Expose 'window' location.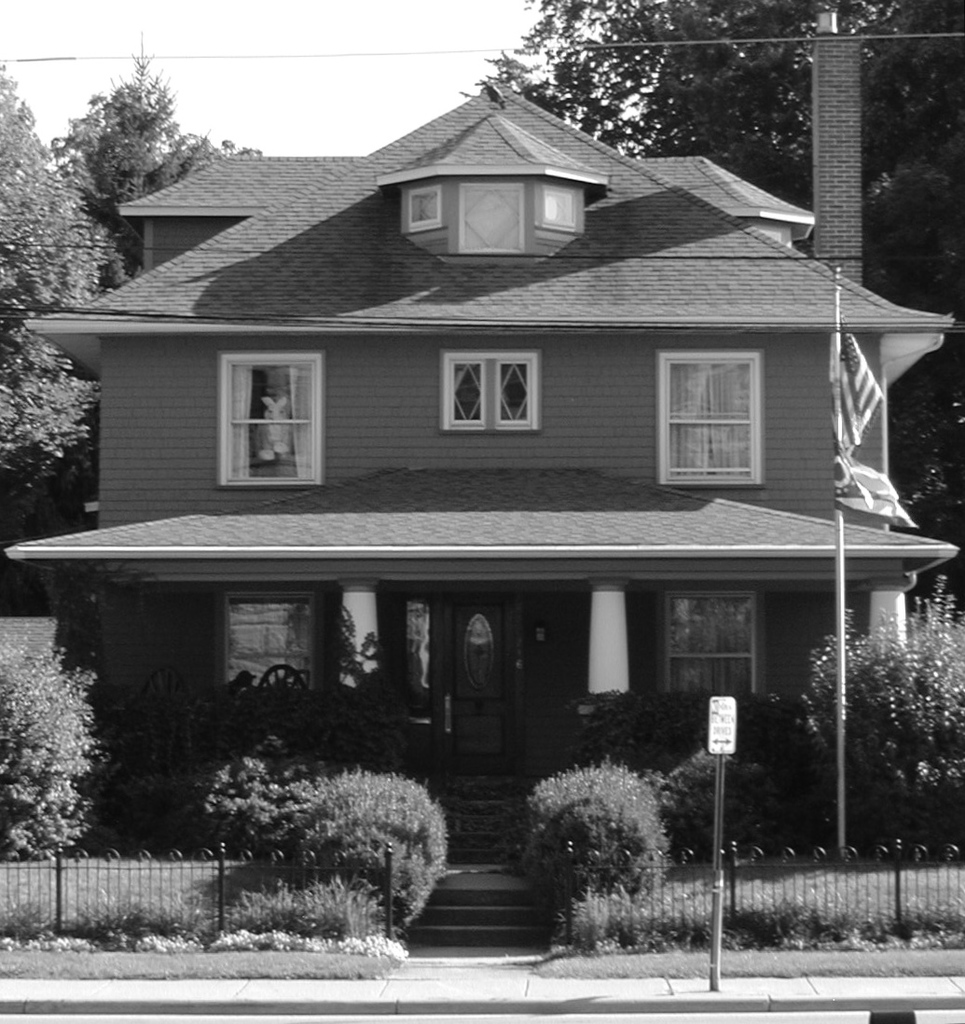
Exposed at <region>450, 168, 530, 258</region>.
